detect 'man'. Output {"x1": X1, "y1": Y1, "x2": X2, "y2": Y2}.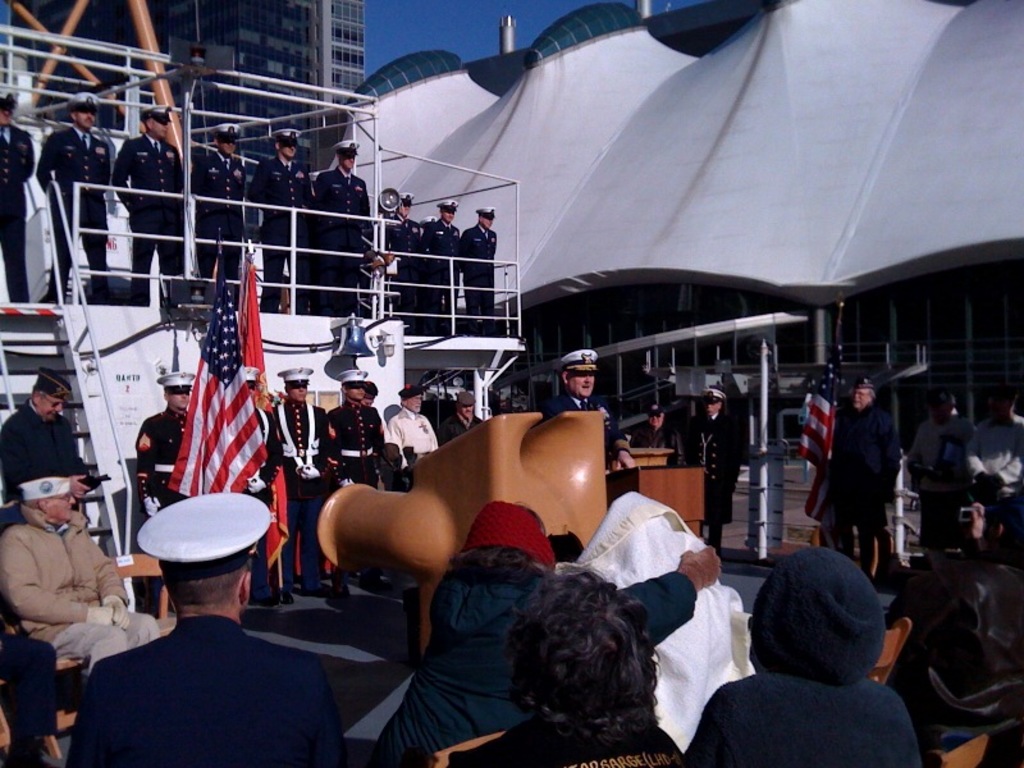
{"x1": 375, "y1": 192, "x2": 426, "y2": 329}.
